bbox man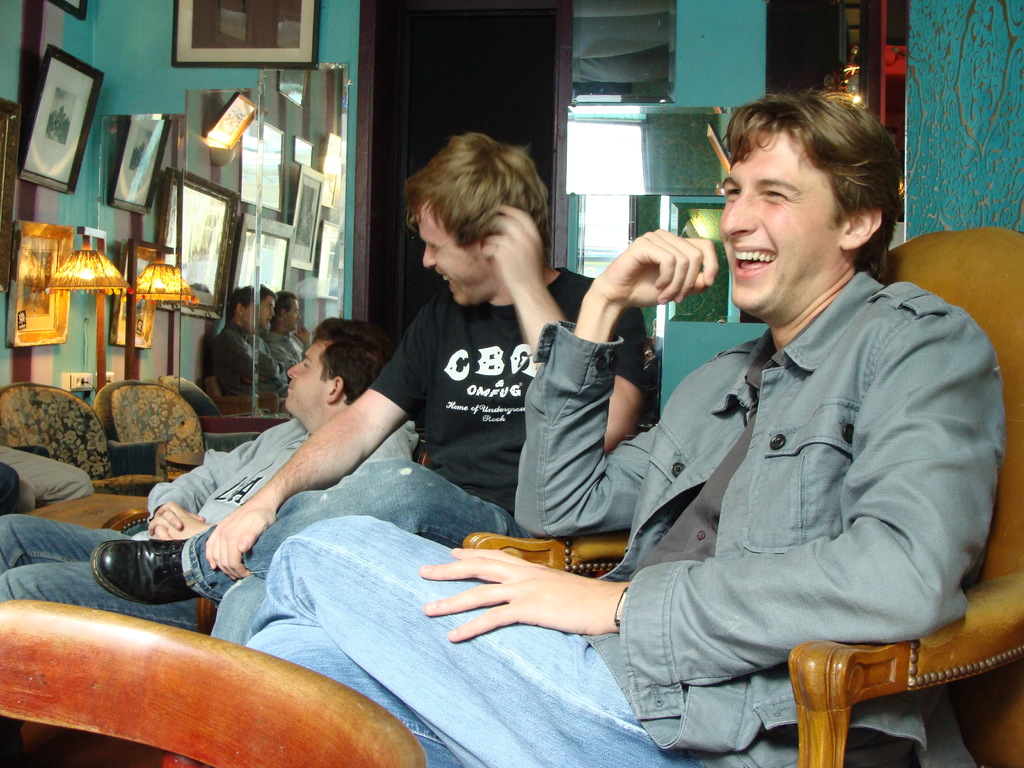
Rect(0, 312, 422, 615)
